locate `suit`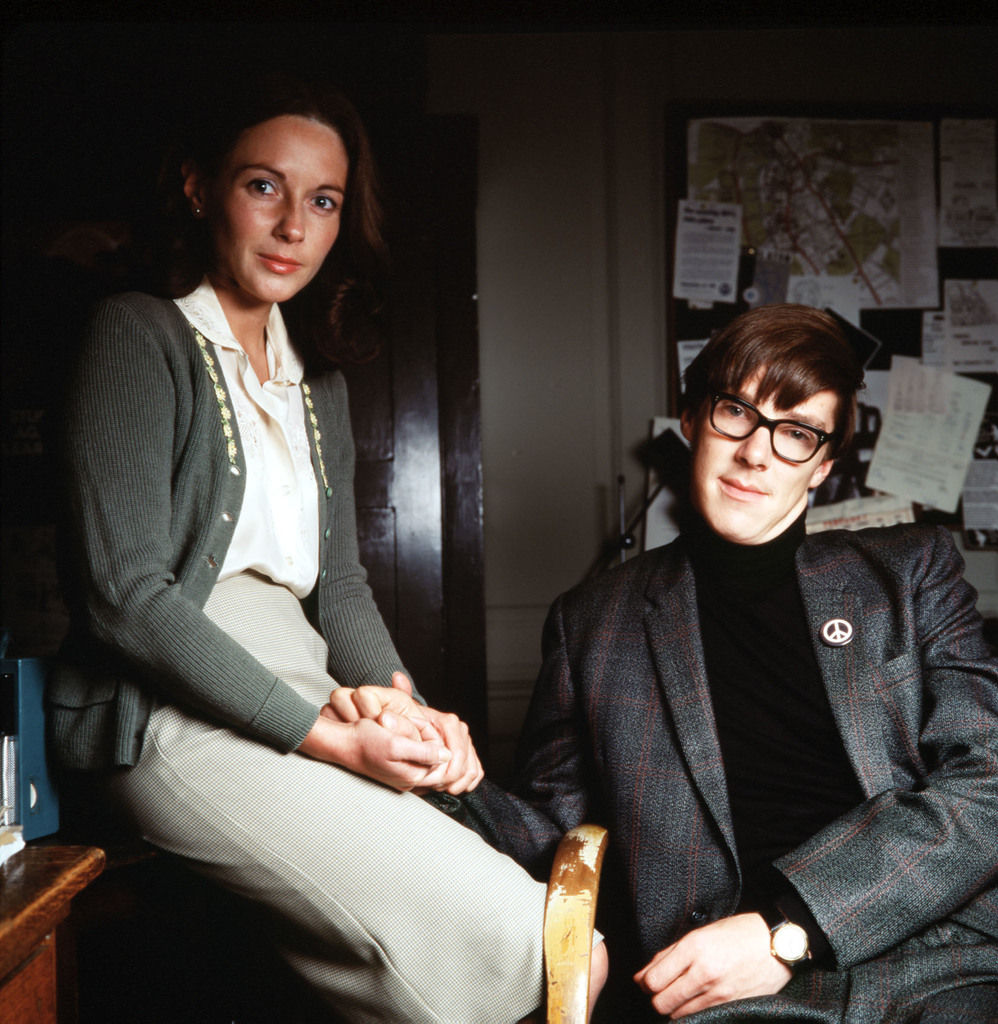
bbox(503, 401, 991, 1007)
